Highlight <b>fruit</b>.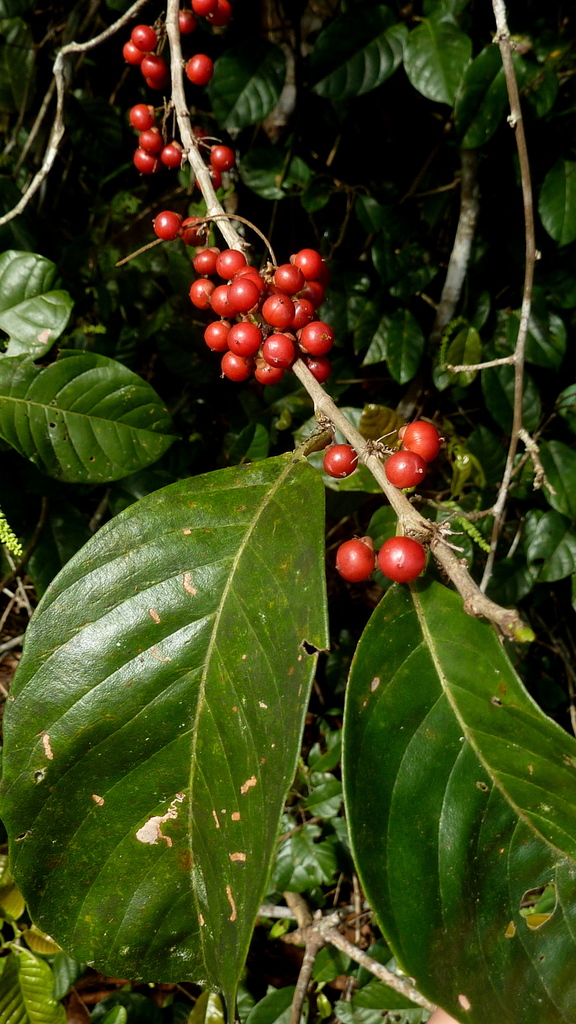
Highlighted region: BBox(216, 0, 234, 15).
